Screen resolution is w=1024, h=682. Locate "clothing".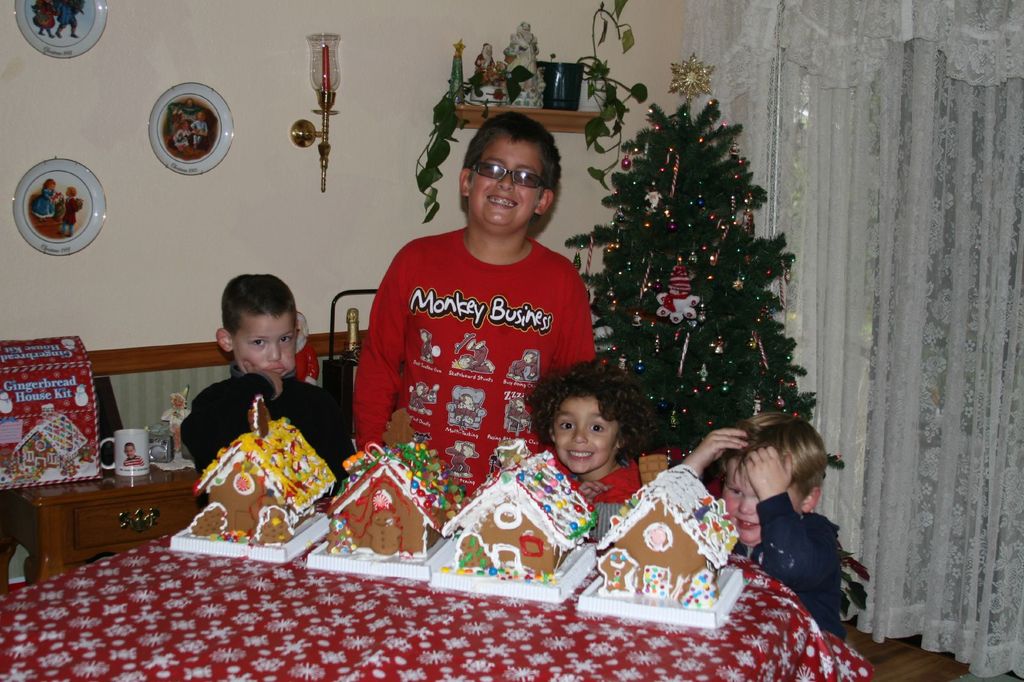
locate(554, 447, 658, 548).
